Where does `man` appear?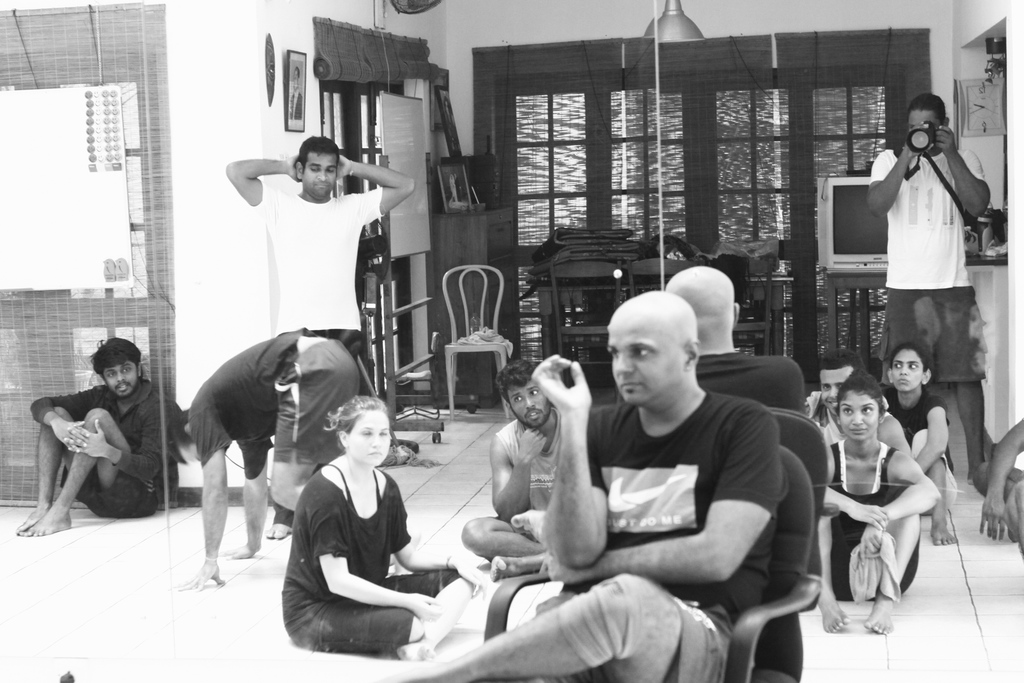
Appears at bbox=[173, 327, 358, 589].
